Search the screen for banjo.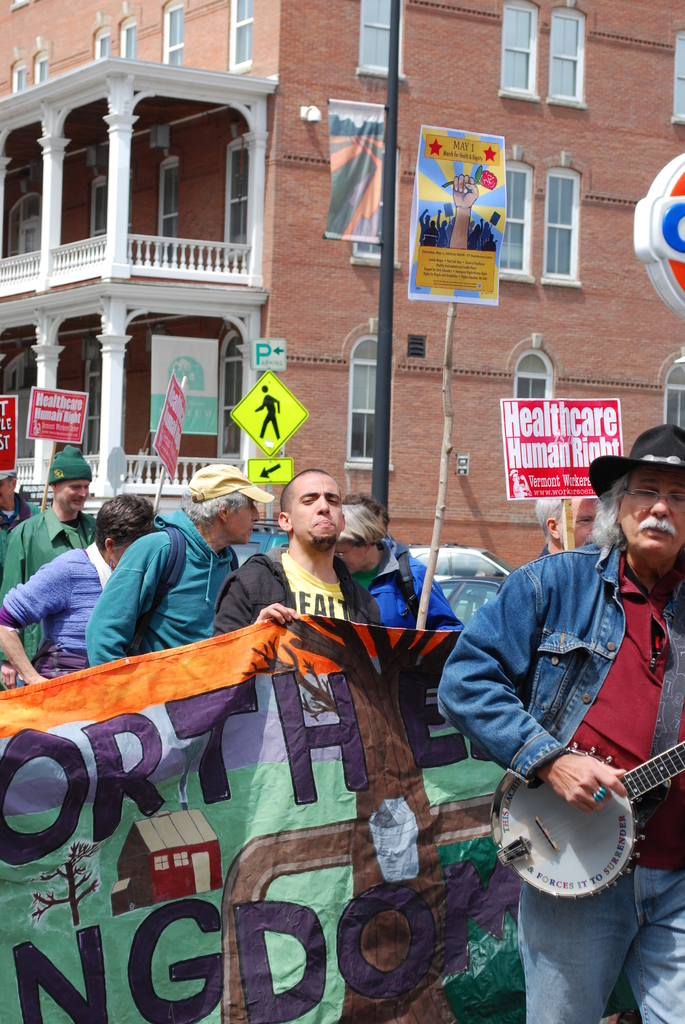
Found at detection(492, 736, 681, 932).
